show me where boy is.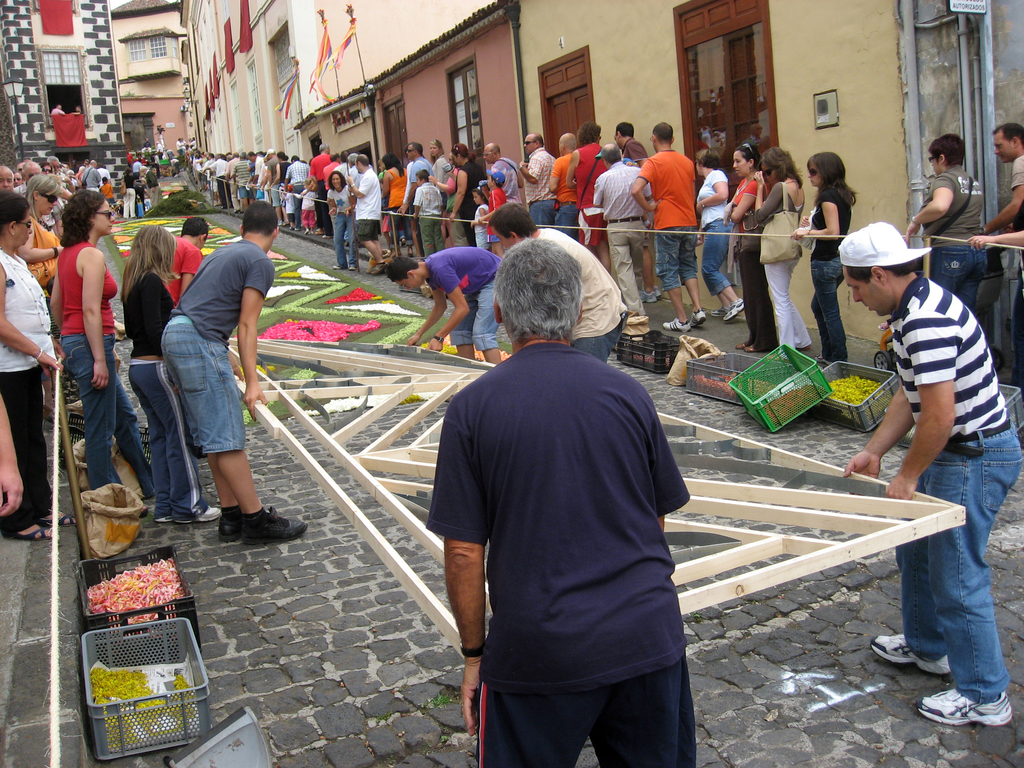
boy is at 387:248:500:364.
